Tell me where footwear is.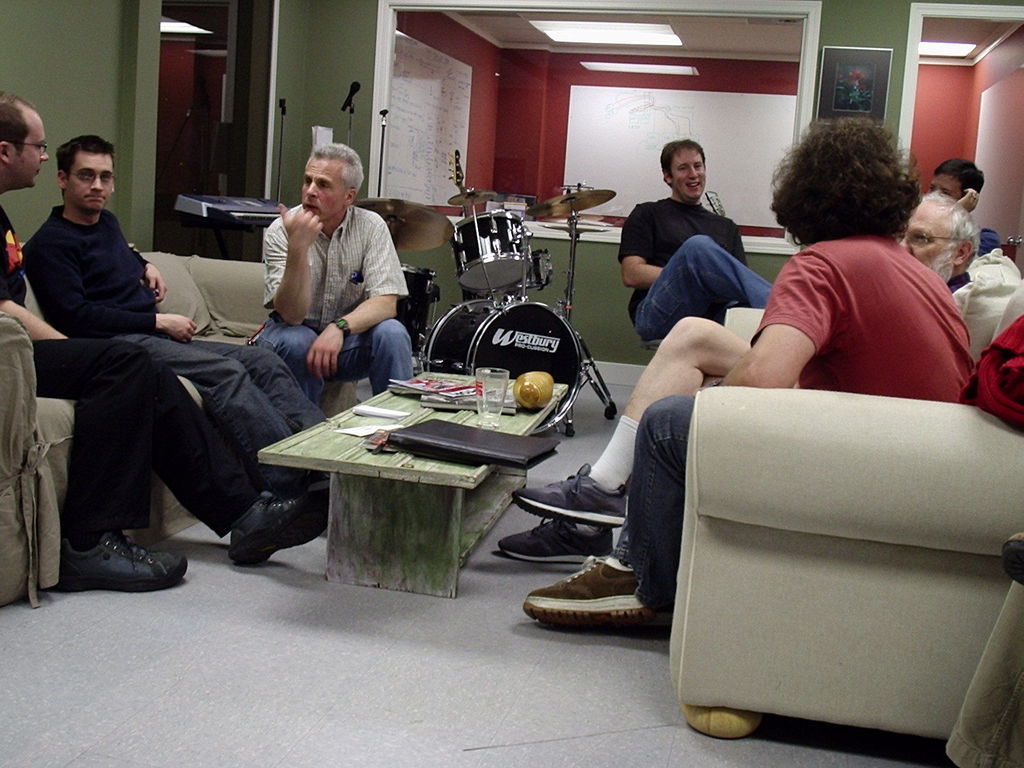
footwear is at pyautogui.locateOnScreen(507, 460, 628, 528).
